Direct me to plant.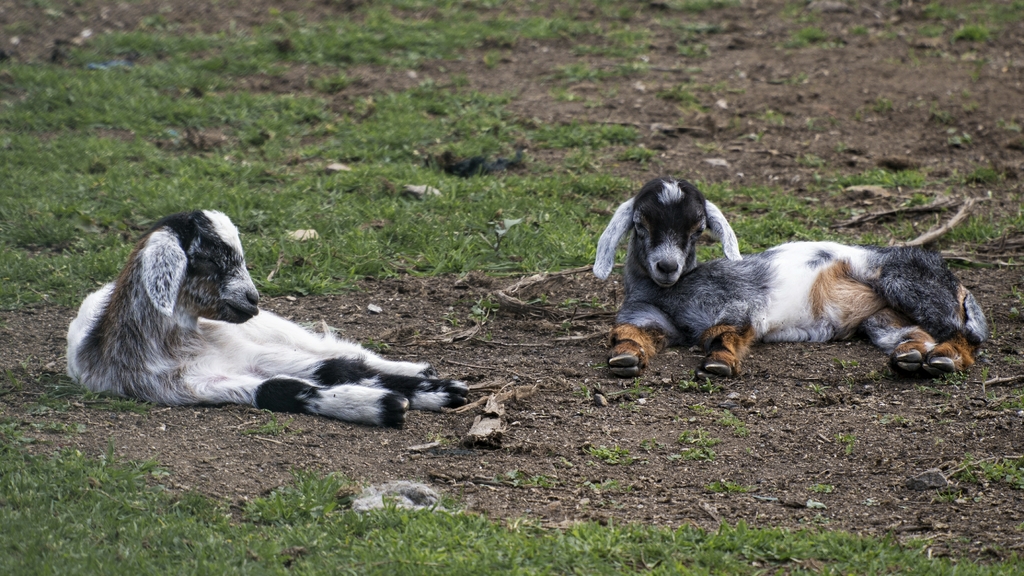
Direction: region(640, 439, 669, 452).
